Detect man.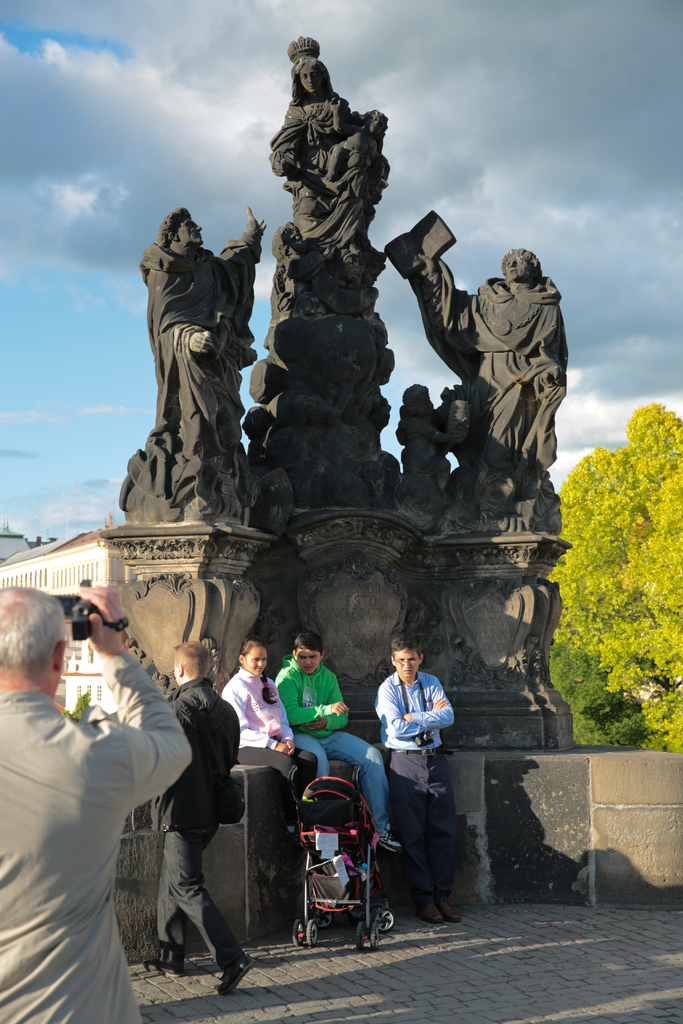
Detected at (142,637,261,998).
